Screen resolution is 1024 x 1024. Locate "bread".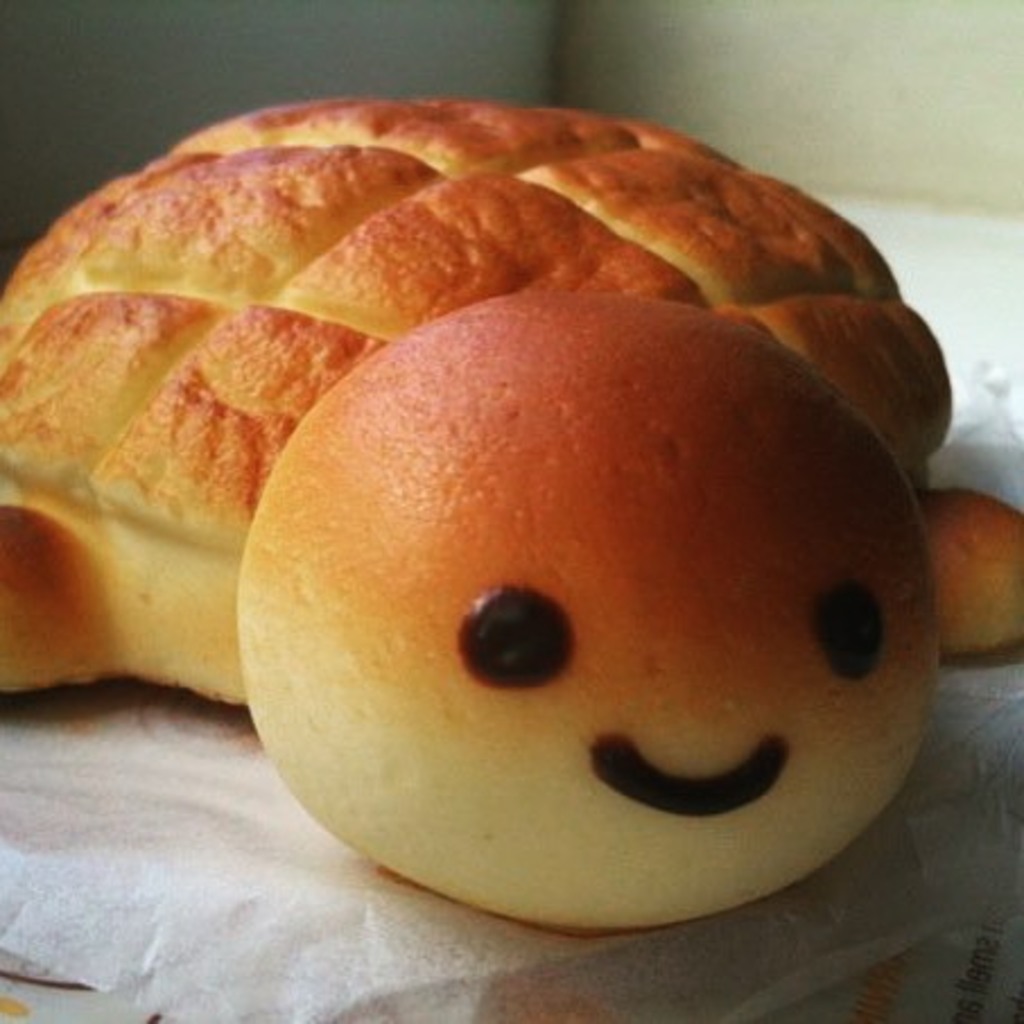
left=228, top=285, right=940, bottom=920.
